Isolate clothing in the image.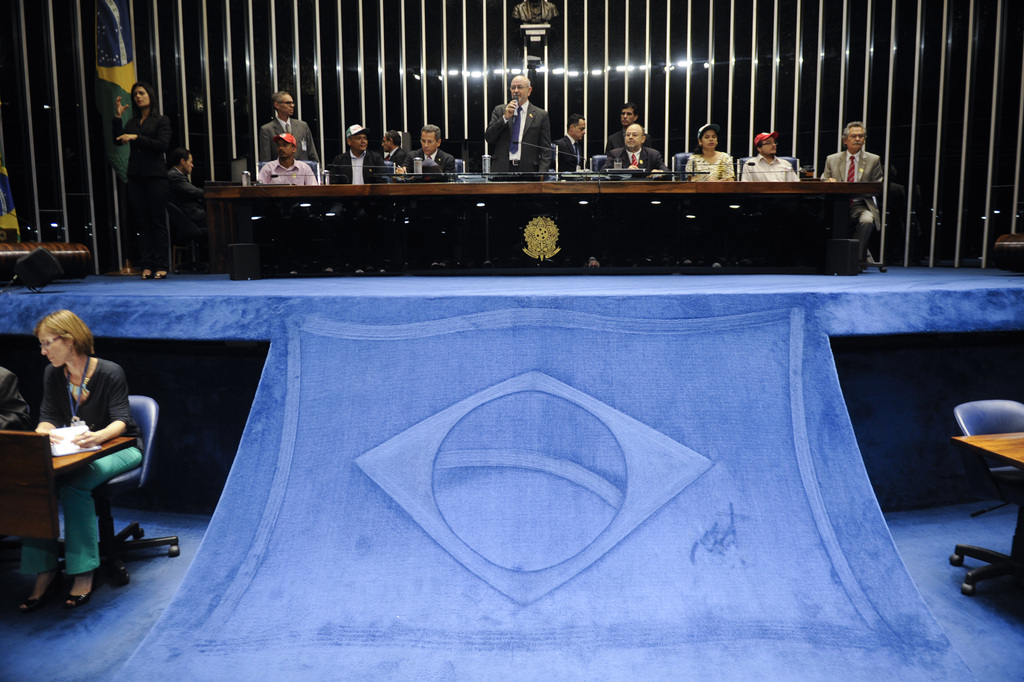
Isolated region: crop(115, 106, 170, 253).
